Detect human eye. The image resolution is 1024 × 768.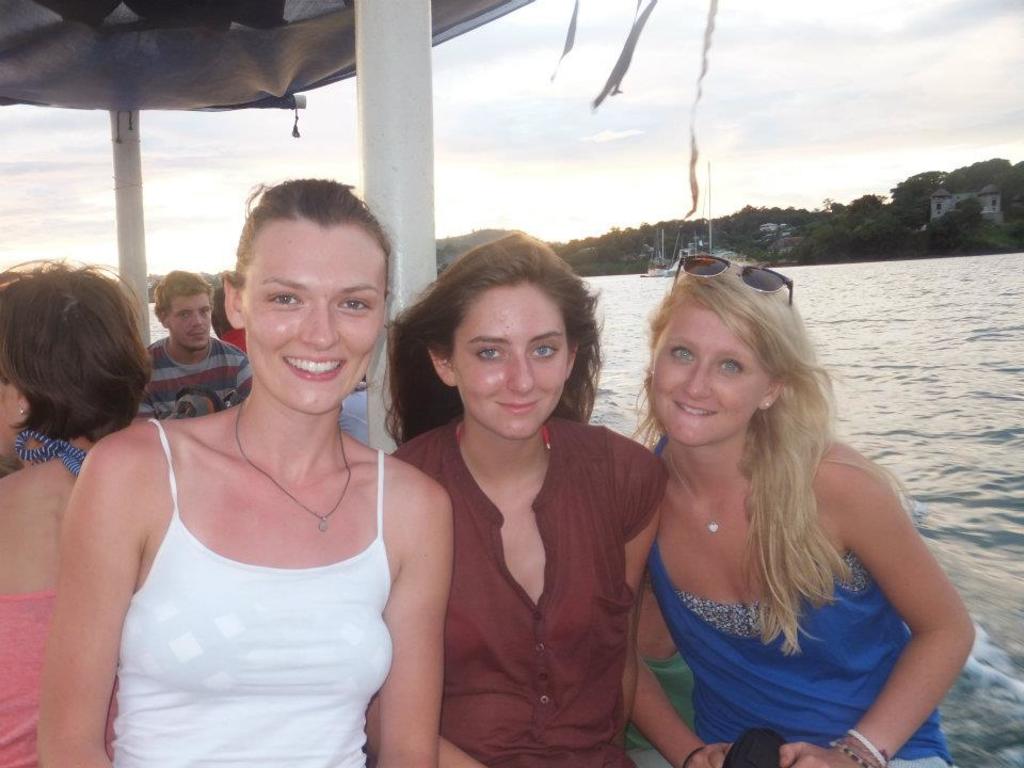
region(716, 357, 747, 380).
